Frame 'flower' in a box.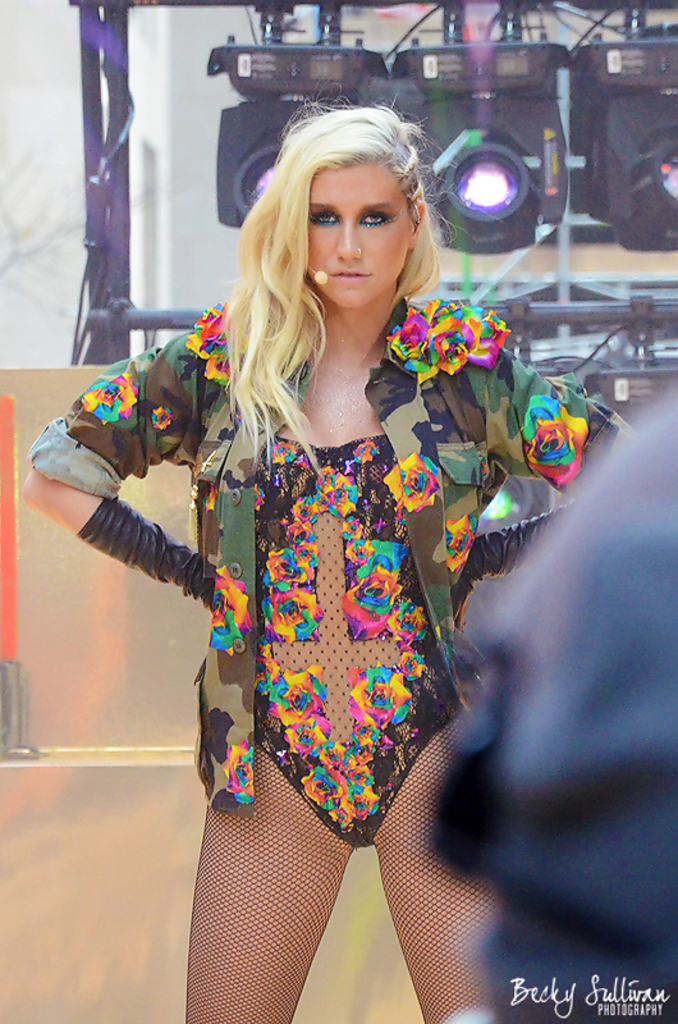
pyautogui.locateOnScreen(207, 566, 253, 659).
